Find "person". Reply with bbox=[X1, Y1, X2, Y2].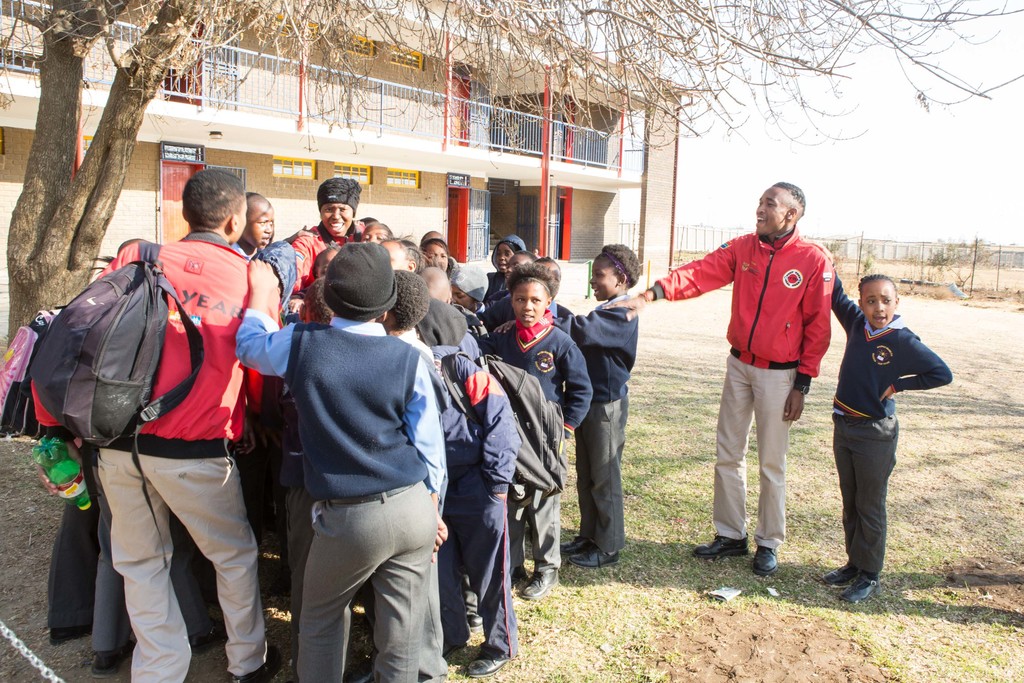
bbox=[604, 183, 833, 577].
